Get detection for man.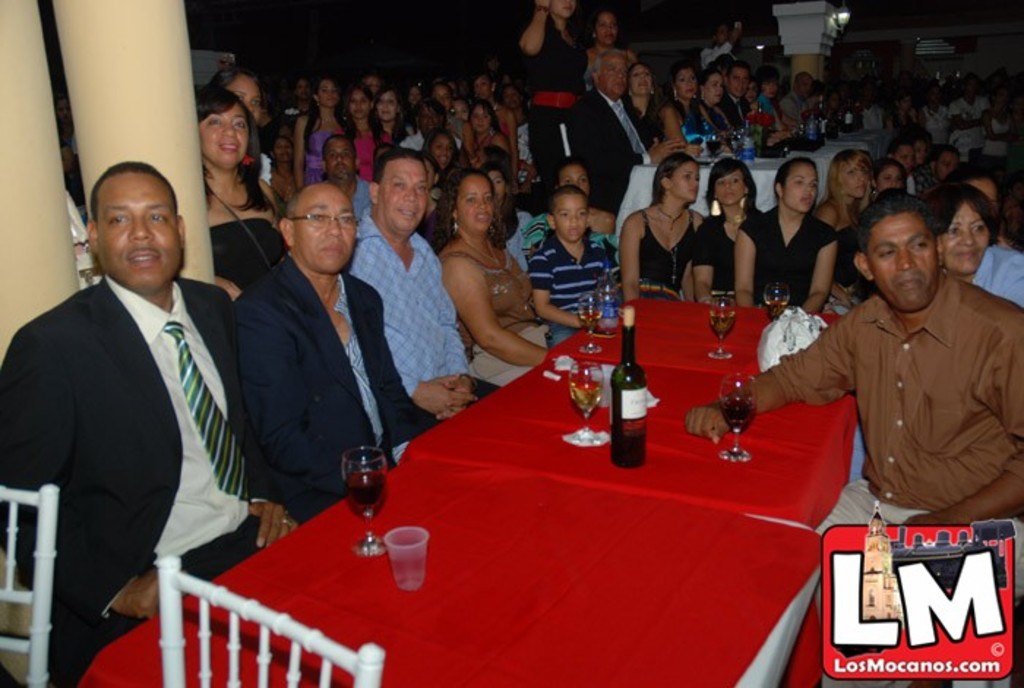
Detection: rect(399, 97, 468, 155).
